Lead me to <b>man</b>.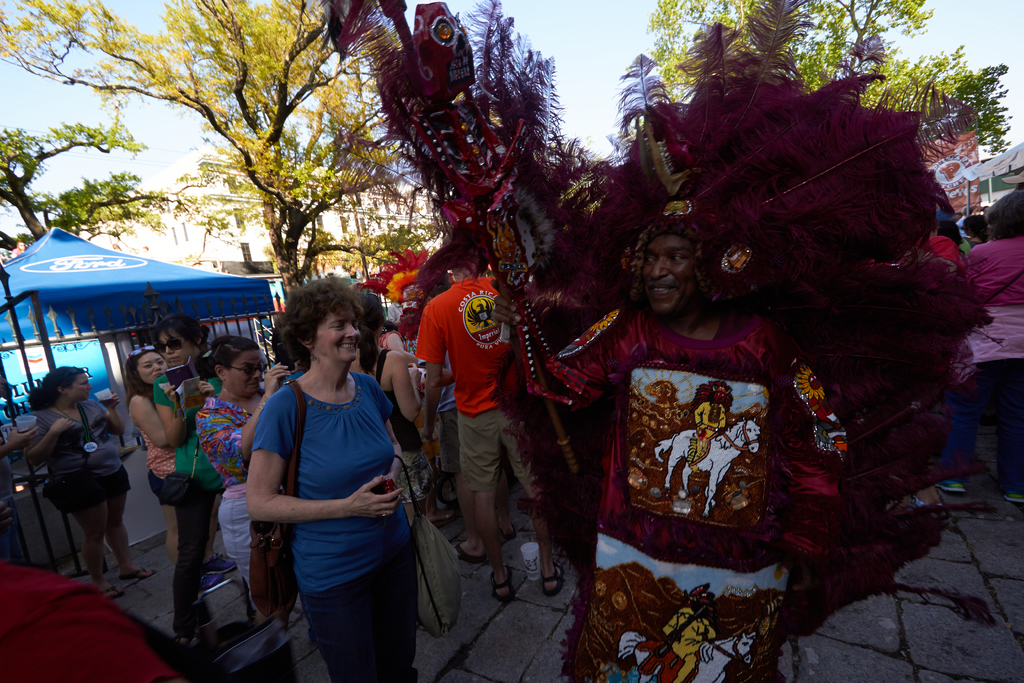
Lead to rect(442, 347, 520, 557).
